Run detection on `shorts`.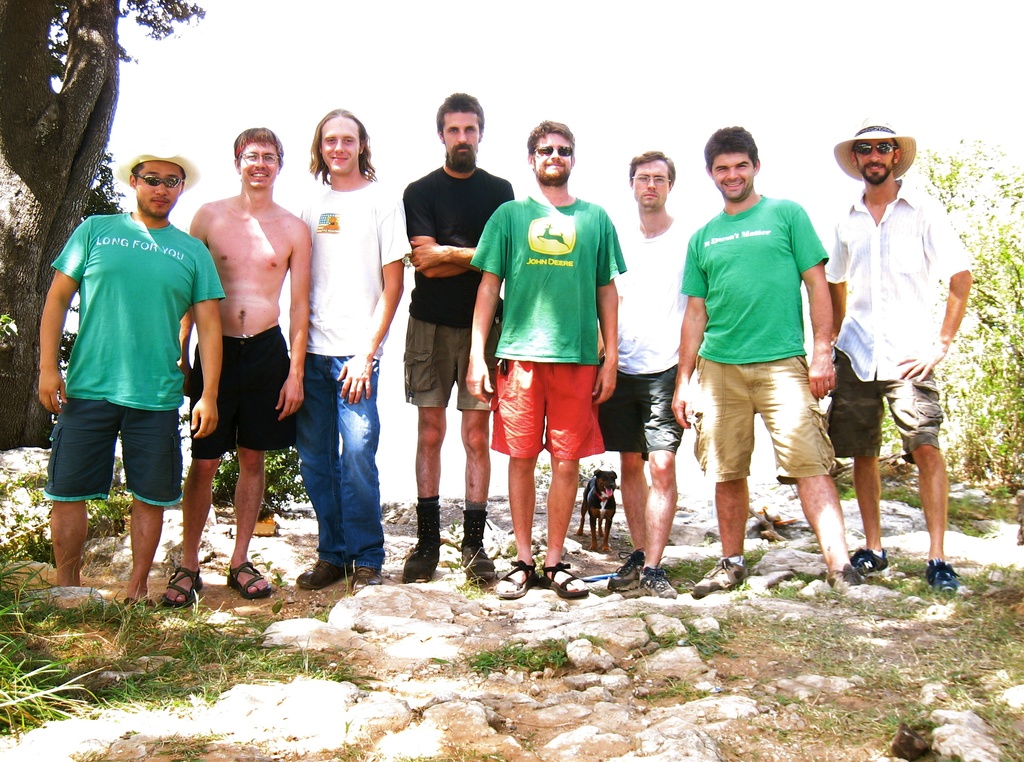
Result: 824,346,939,457.
